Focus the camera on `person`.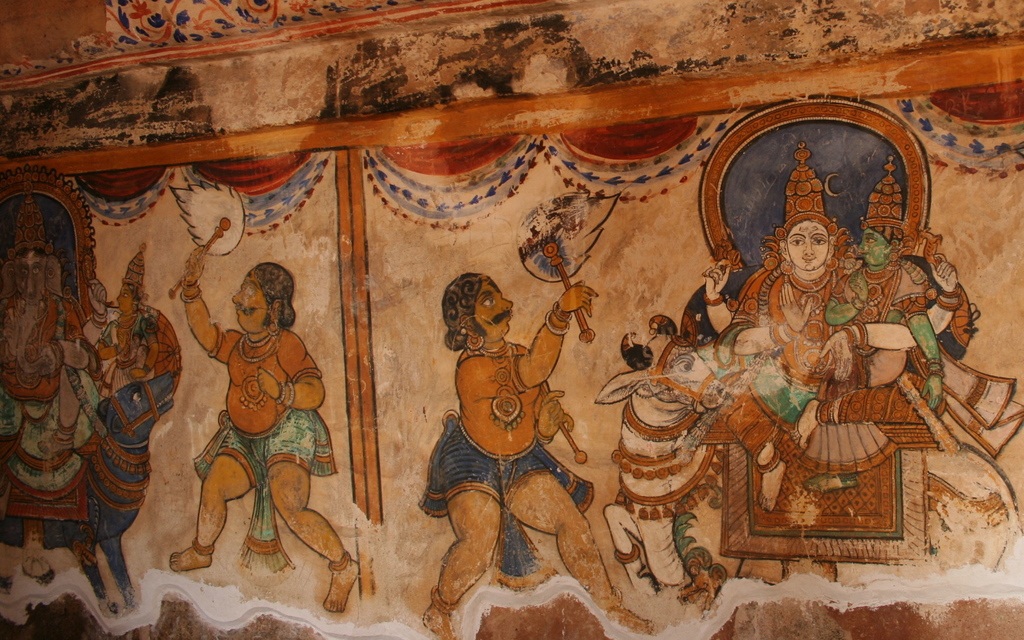
Focus region: 2, 191, 109, 504.
